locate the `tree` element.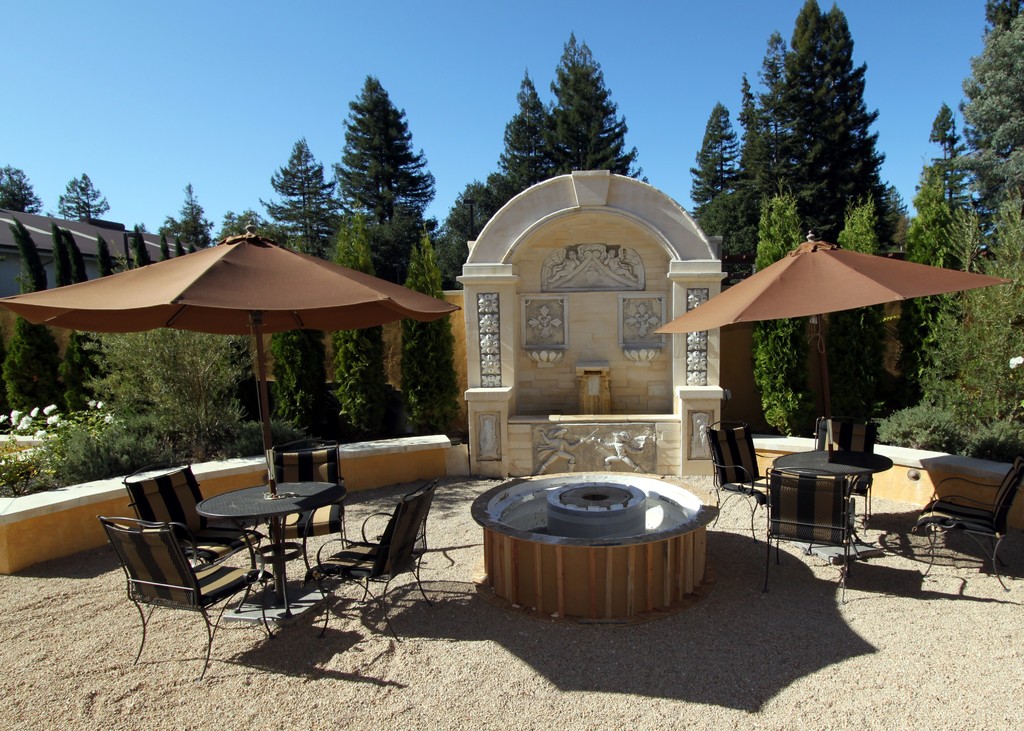
Element bbox: box(891, 1, 1023, 456).
